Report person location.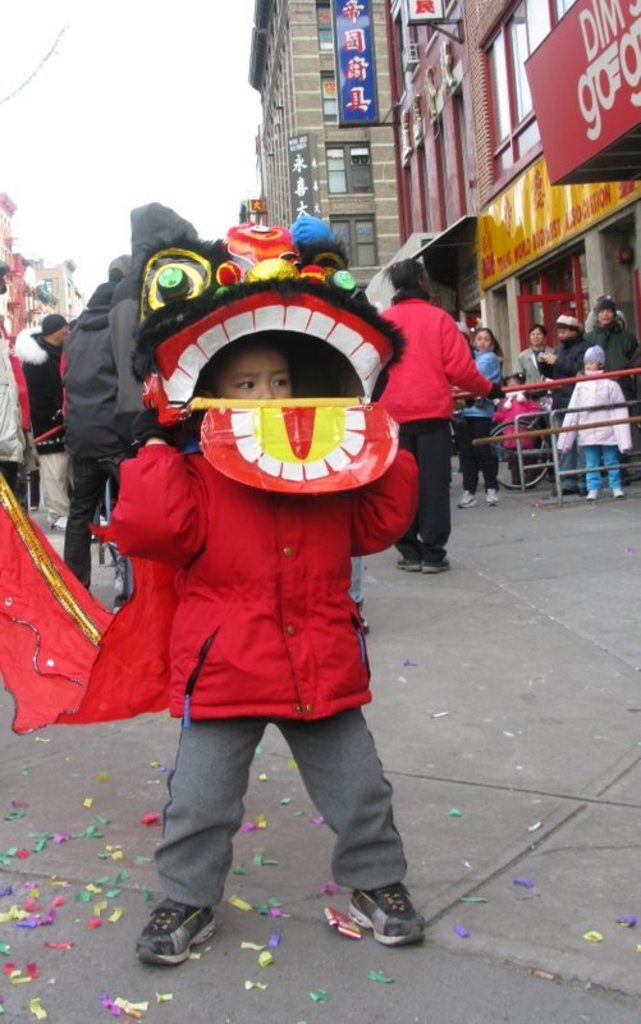
Report: [x1=590, y1=297, x2=636, y2=404].
